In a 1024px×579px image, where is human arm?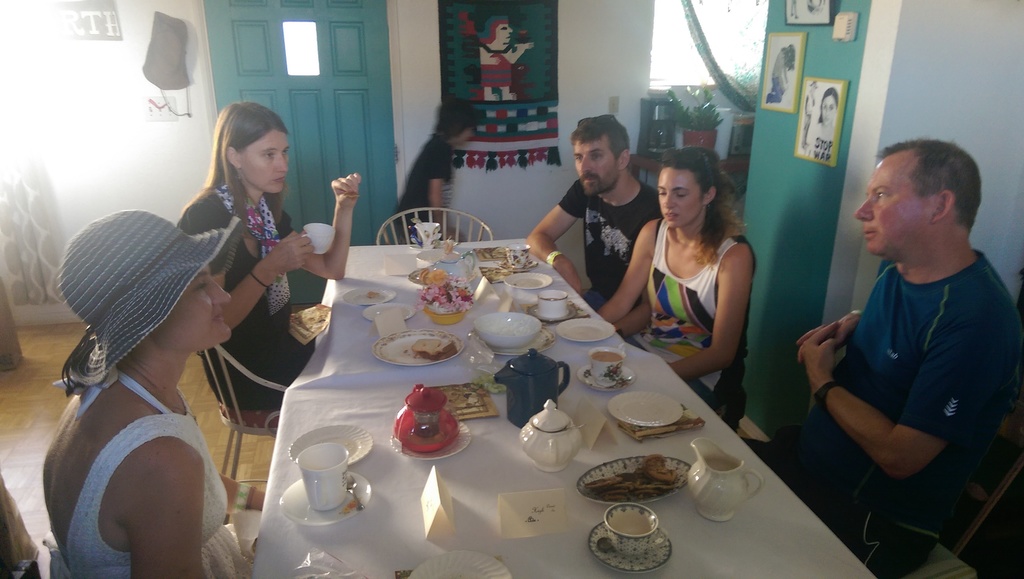
596, 215, 660, 326.
